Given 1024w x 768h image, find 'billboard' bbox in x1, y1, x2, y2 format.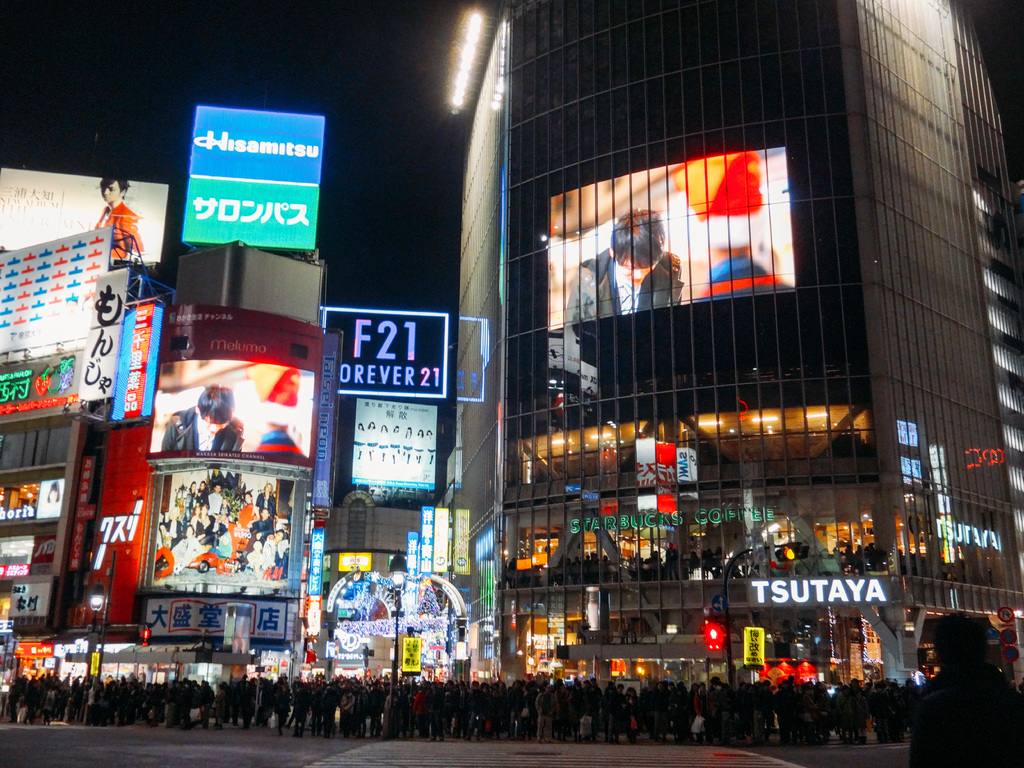
106, 308, 164, 415.
